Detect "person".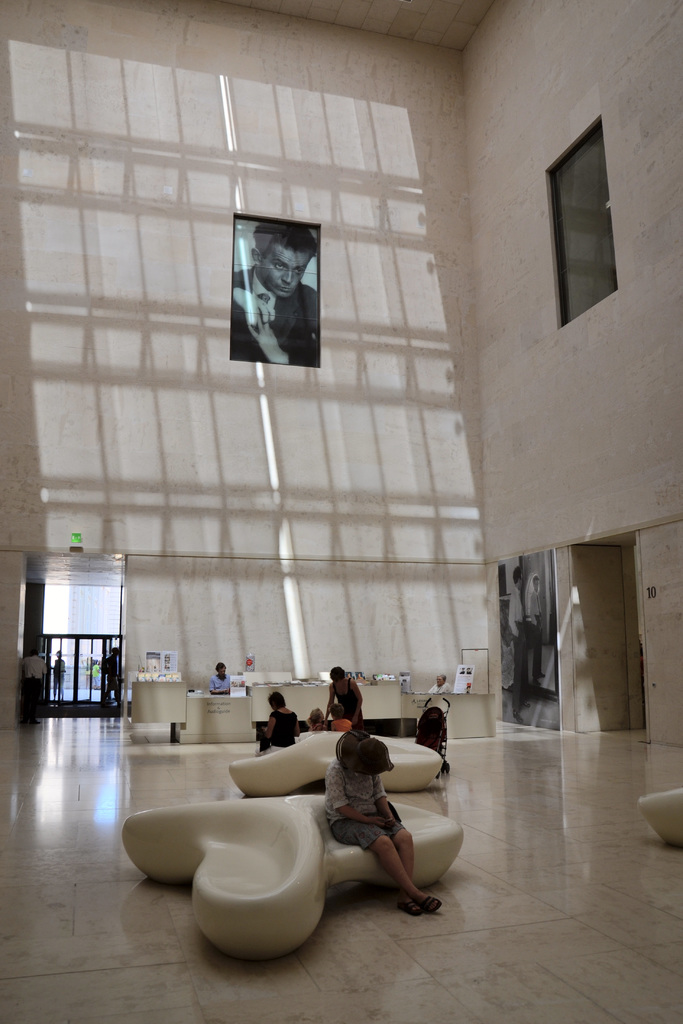
Detected at [419, 669, 452, 699].
